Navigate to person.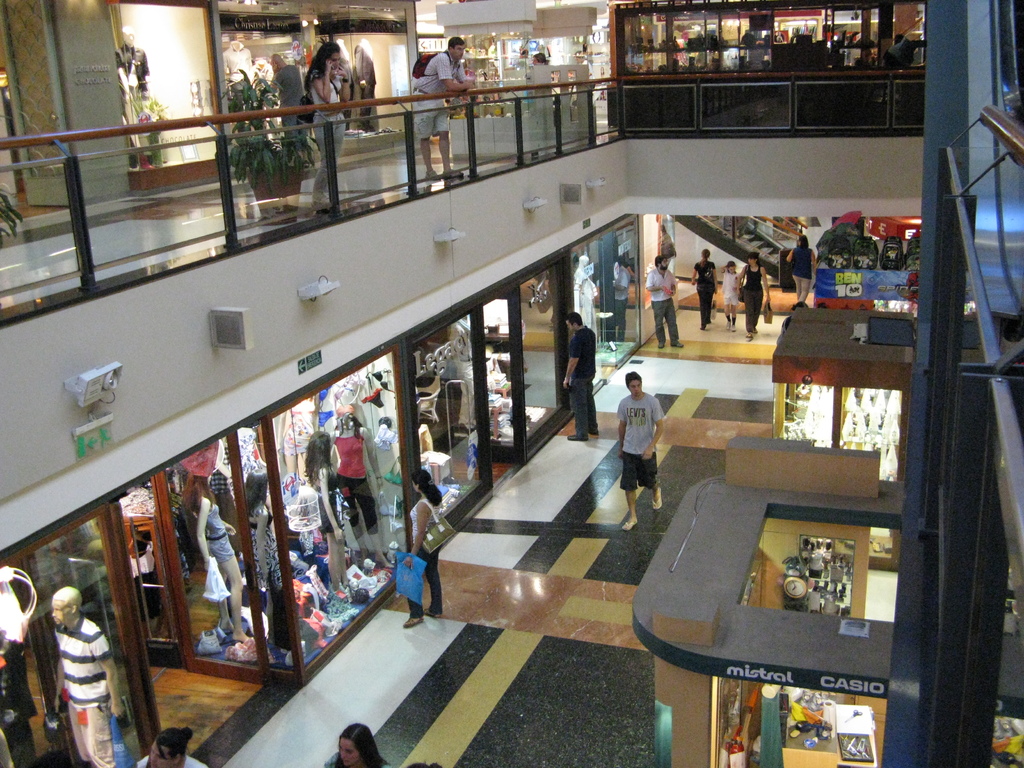
Navigation target: bbox(732, 252, 771, 337).
